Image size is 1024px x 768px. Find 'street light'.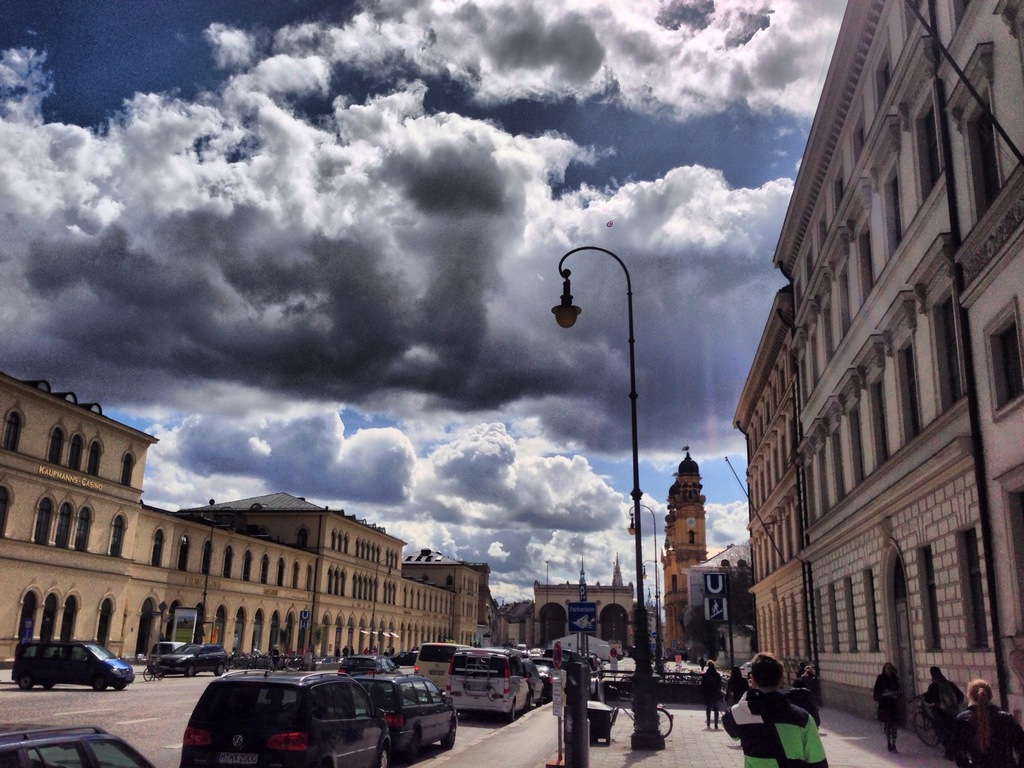
l=197, t=500, r=241, b=640.
